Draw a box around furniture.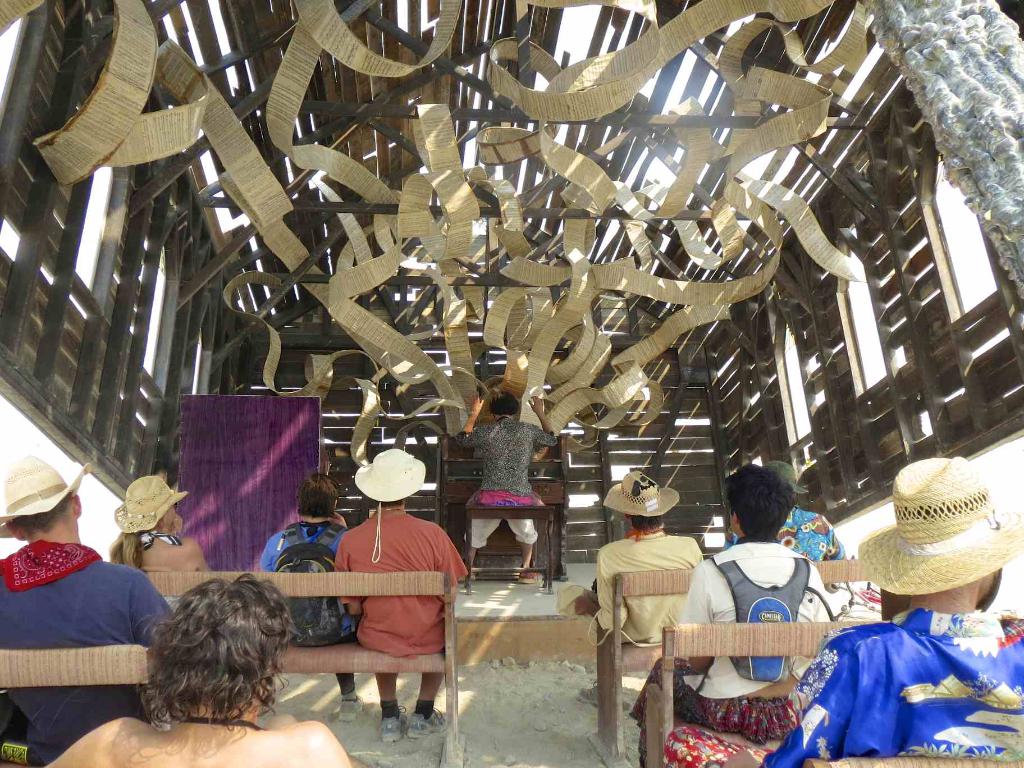
x1=589 y1=568 x2=878 y2=767.
